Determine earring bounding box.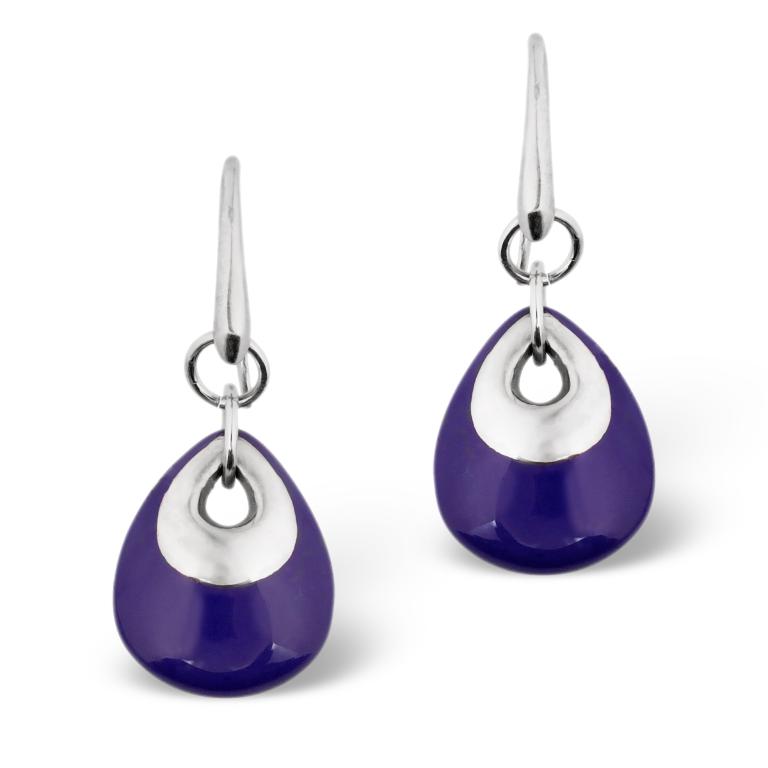
Determined: box=[114, 155, 335, 698].
